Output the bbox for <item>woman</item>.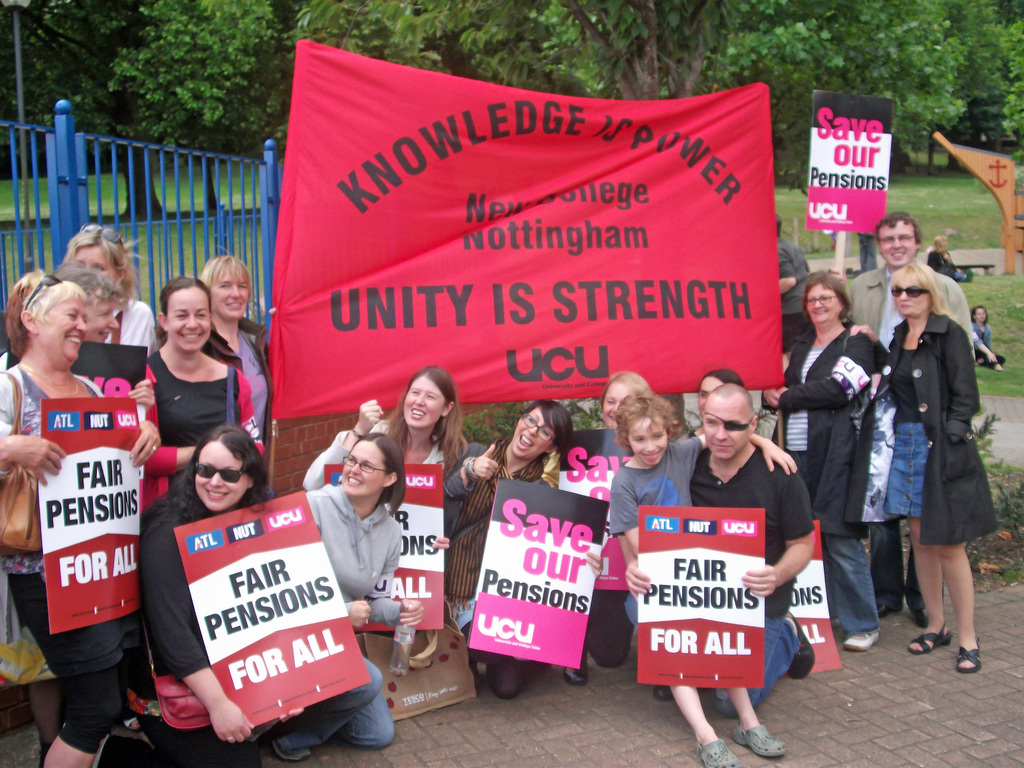
964/301/1002/367.
